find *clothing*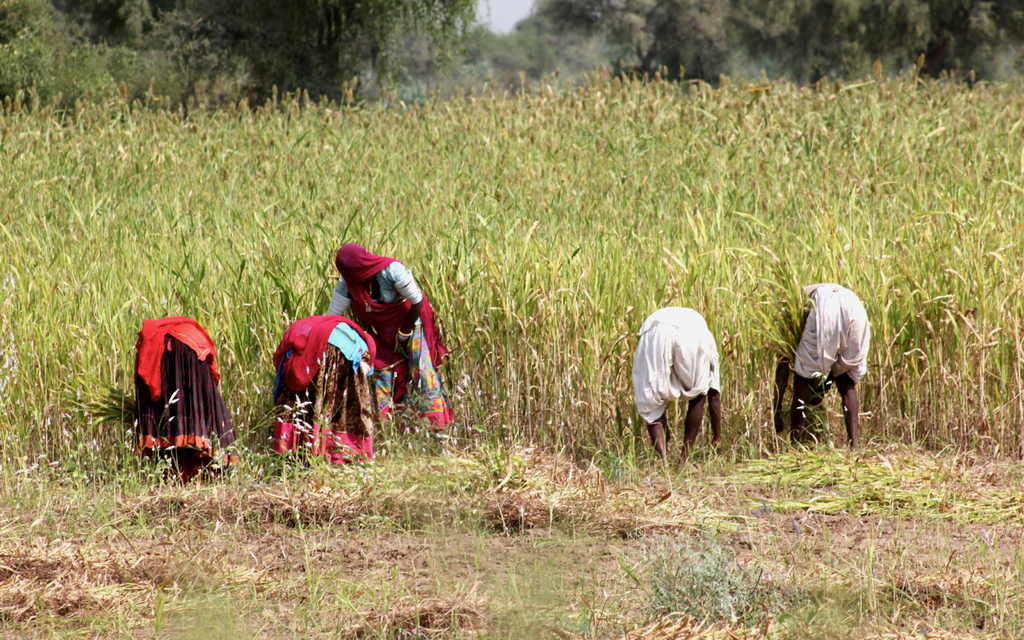
[x1=782, y1=270, x2=874, y2=443]
